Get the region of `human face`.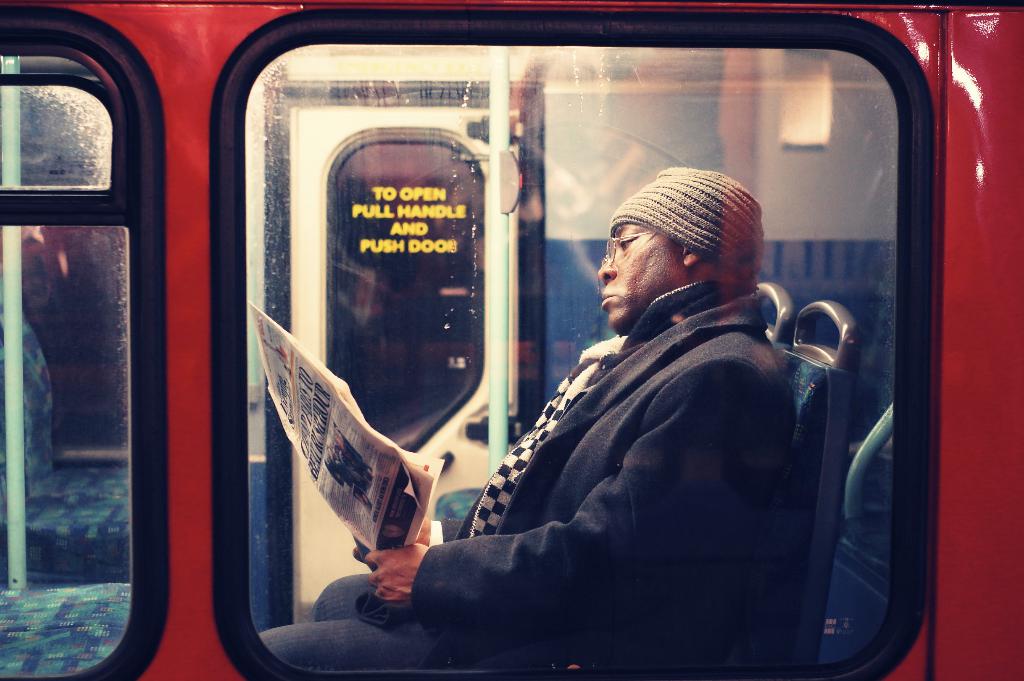
bbox(599, 213, 682, 334).
